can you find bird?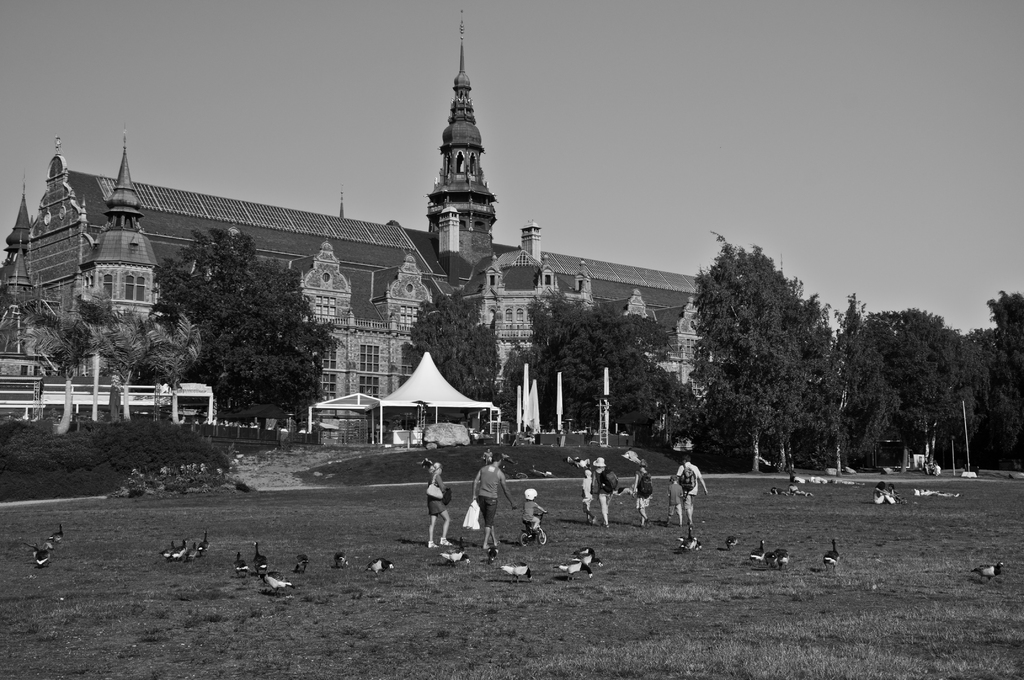
Yes, bounding box: {"left": 33, "top": 545, "right": 53, "bottom": 569}.
